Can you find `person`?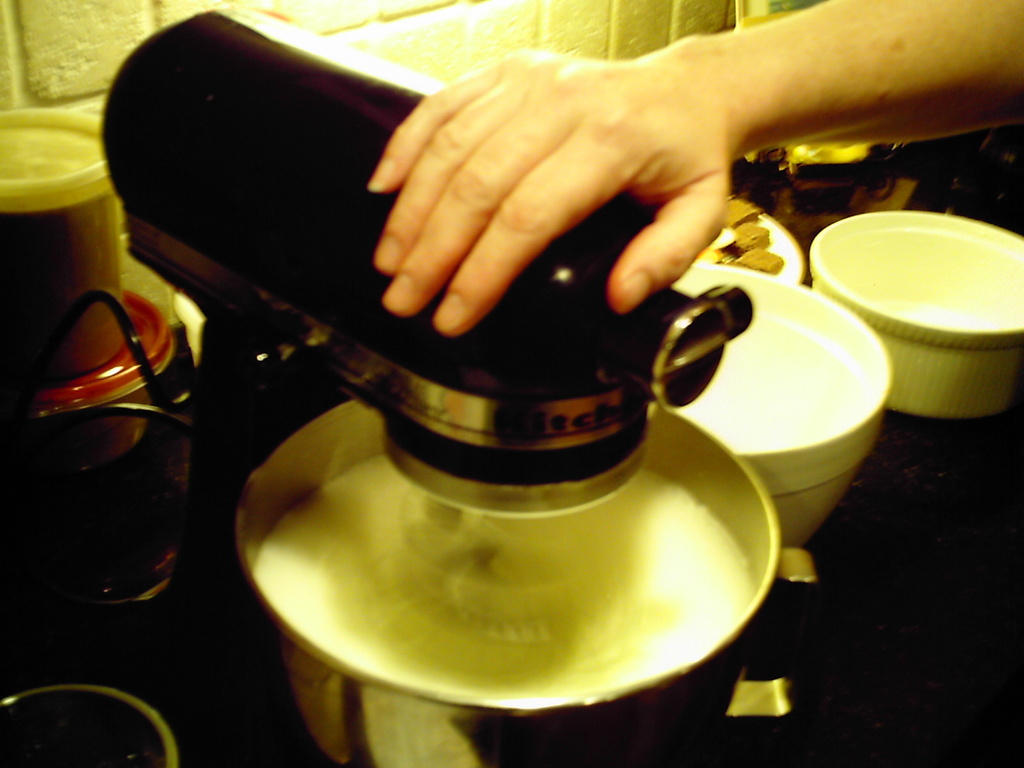
Yes, bounding box: pyautogui.locateOnScreen(361, 0, 1023, 346).
